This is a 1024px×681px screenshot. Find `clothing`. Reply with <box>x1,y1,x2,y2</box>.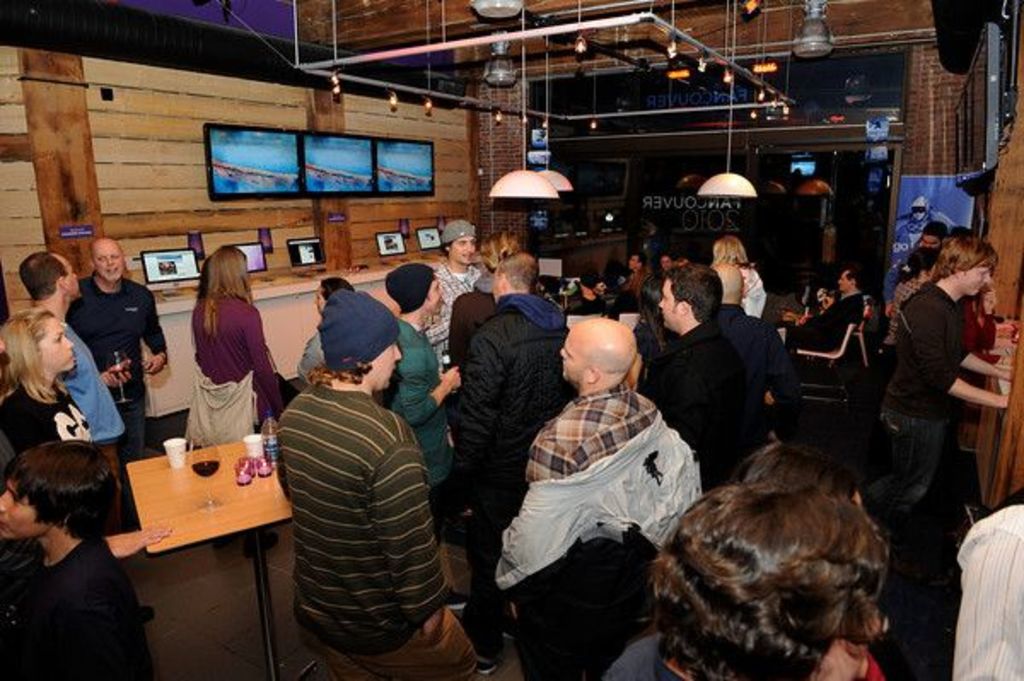
<box>449,280,565,645</box>.
